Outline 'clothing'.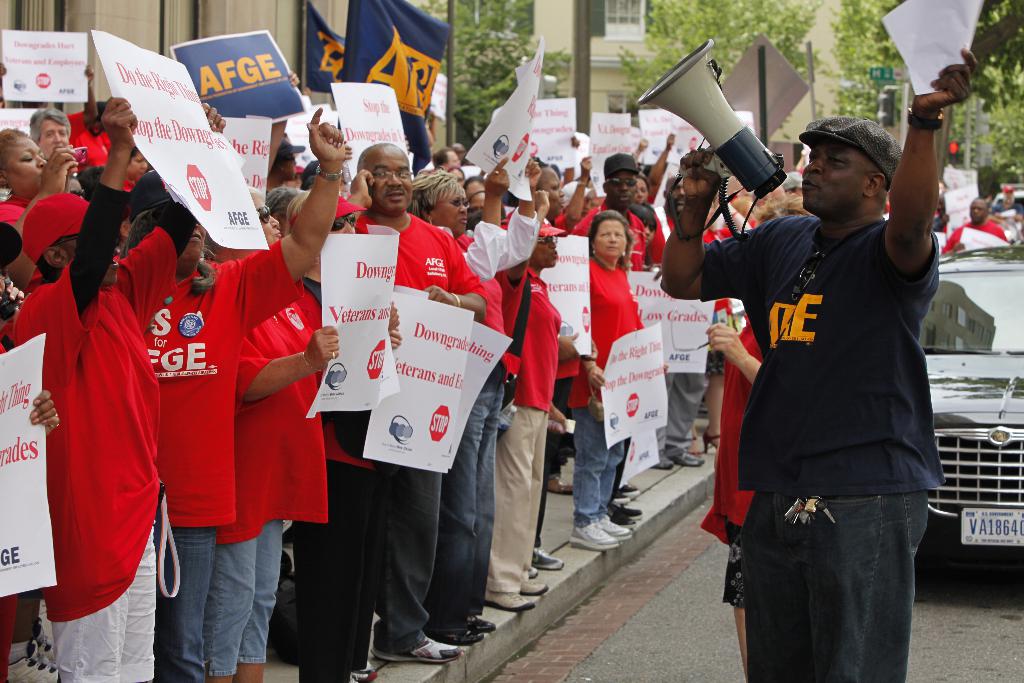
Outline: bbox=[698, 216, 946, 682].
